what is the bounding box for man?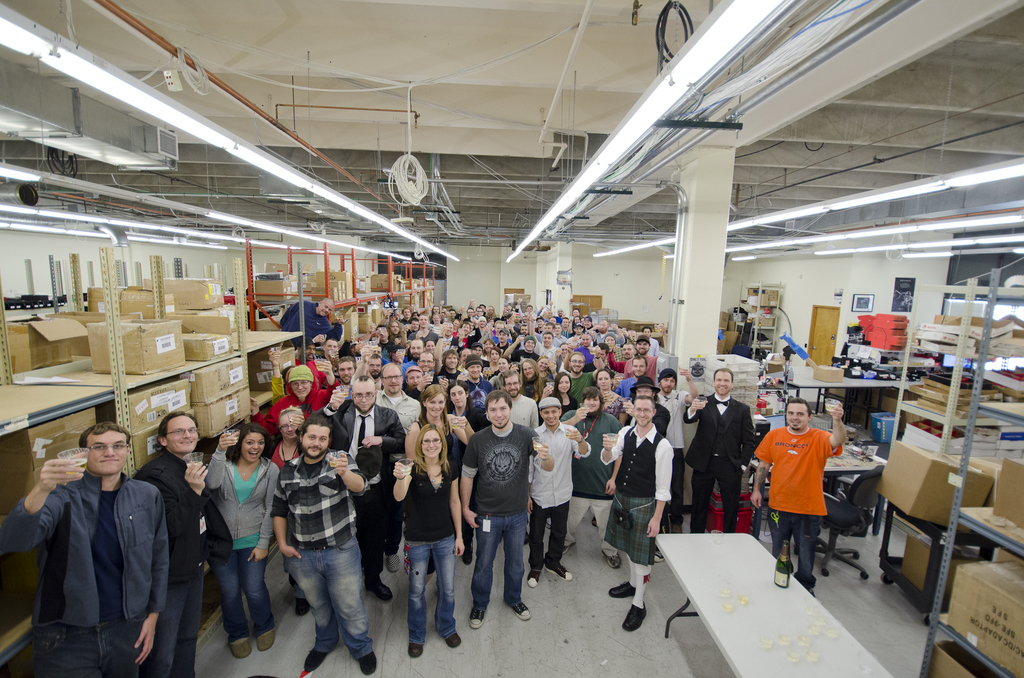
bbox=[456, 355, 492, 423].
